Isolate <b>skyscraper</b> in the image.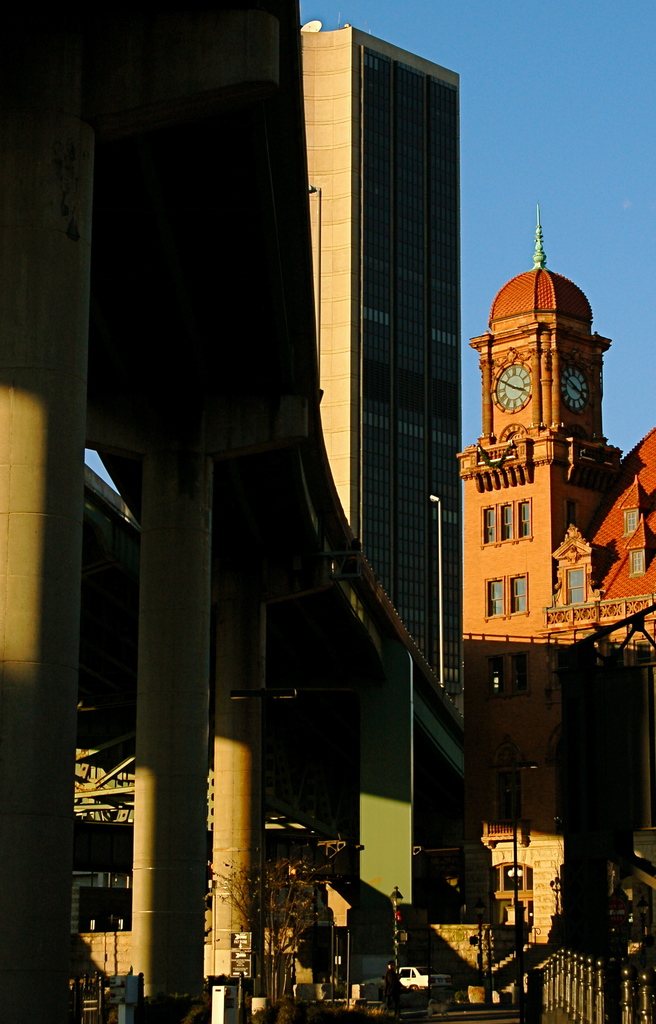
Isolated region: [447, 227, 561, 977].
